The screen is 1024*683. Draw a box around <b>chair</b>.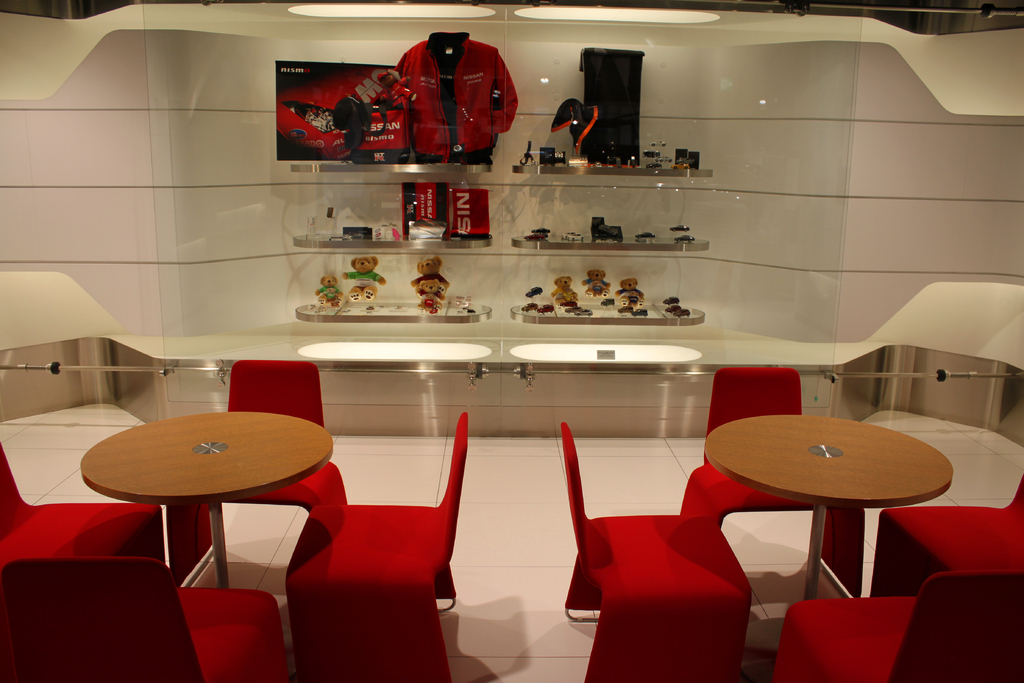
<region>6, 559, 289, 682</region>.
